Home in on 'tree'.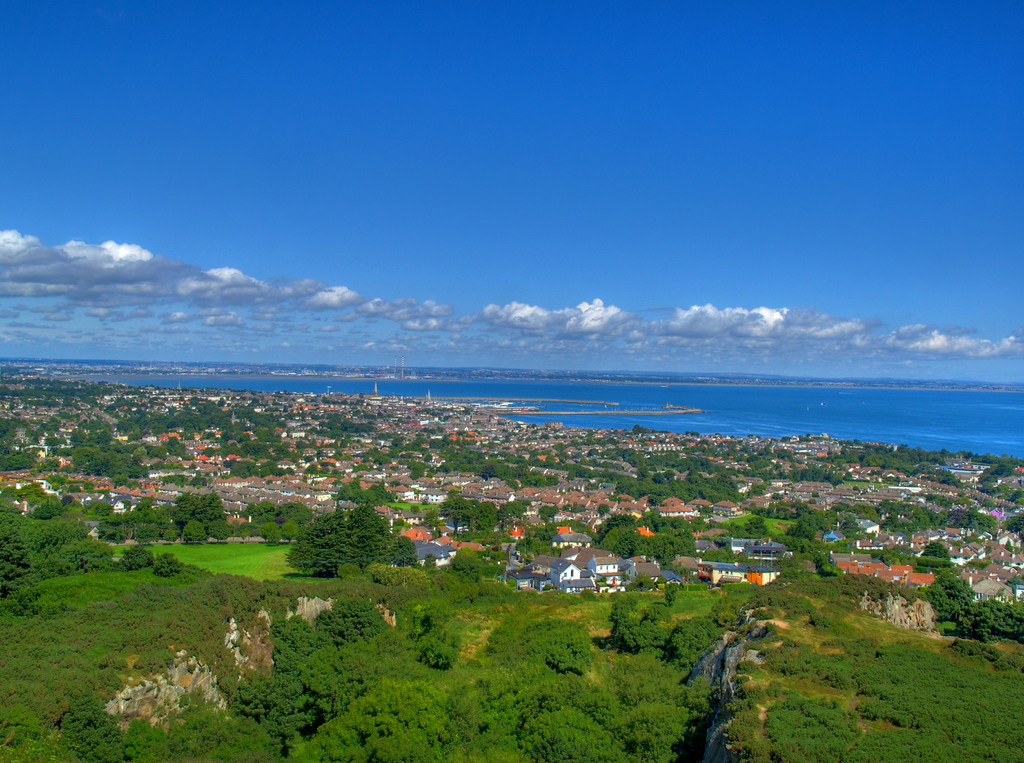
Homed in at 148, 550, 180, 577.
